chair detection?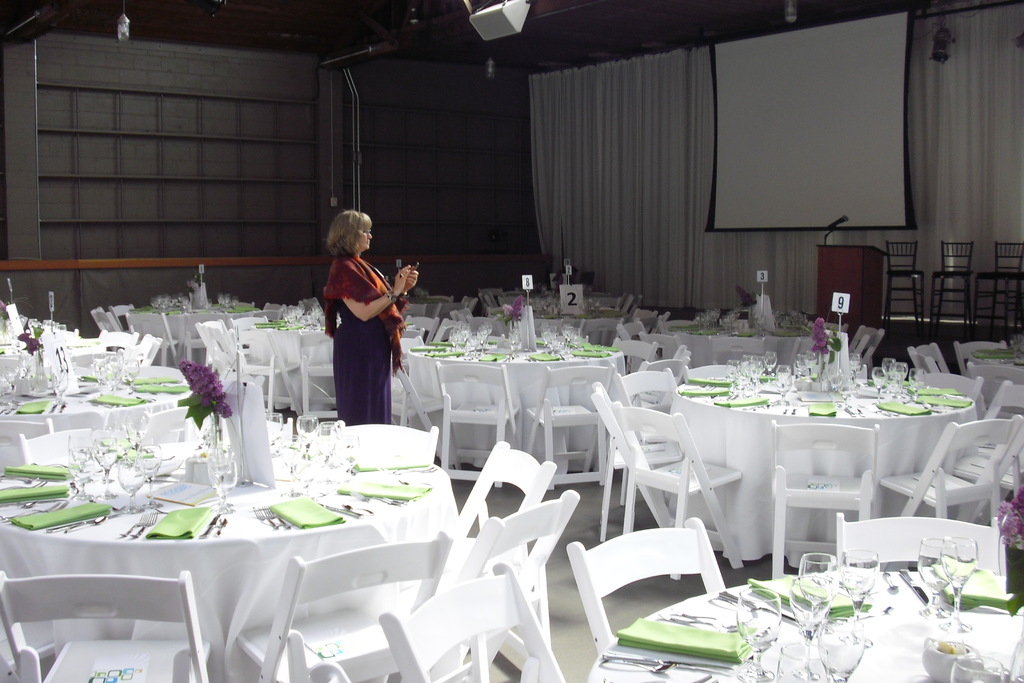
box(610, 400, 746, 575)
